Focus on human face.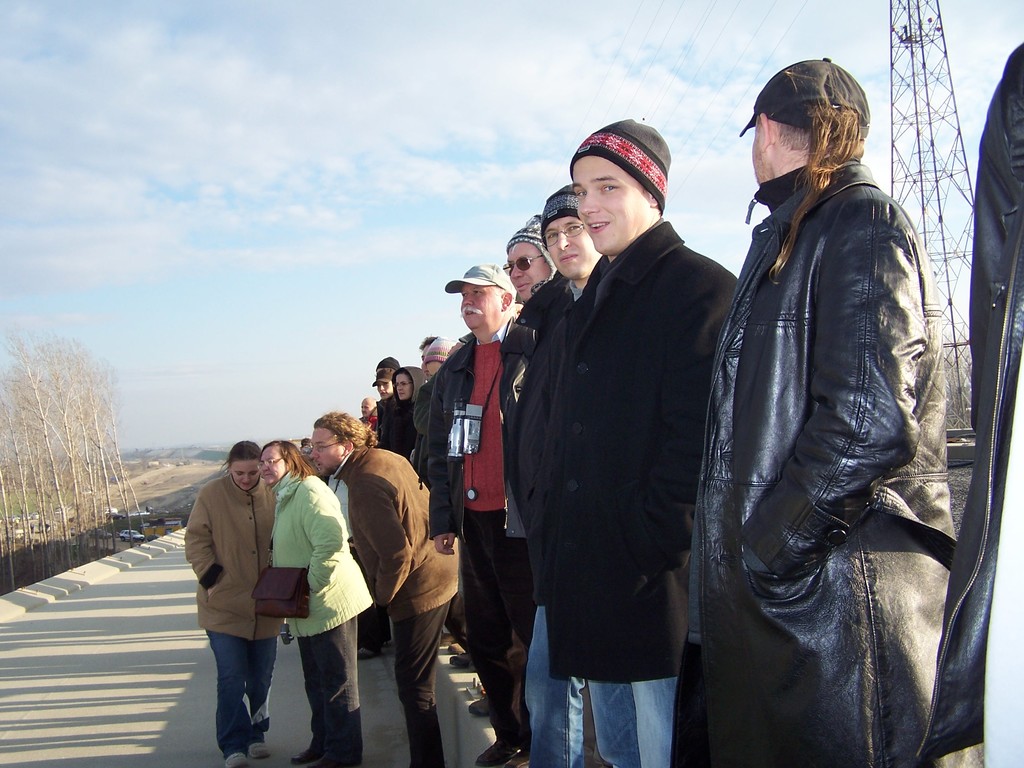
Focused at [left=309, top=429, right=344, bottom=475].
